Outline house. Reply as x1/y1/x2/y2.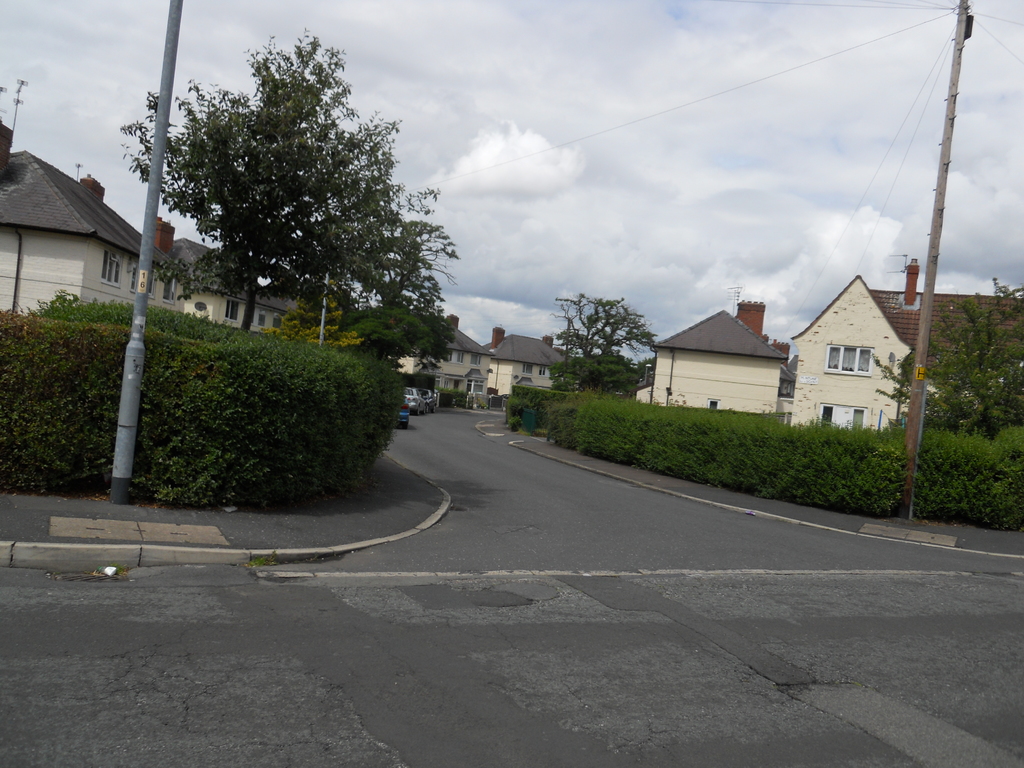
182/256/289/401.
